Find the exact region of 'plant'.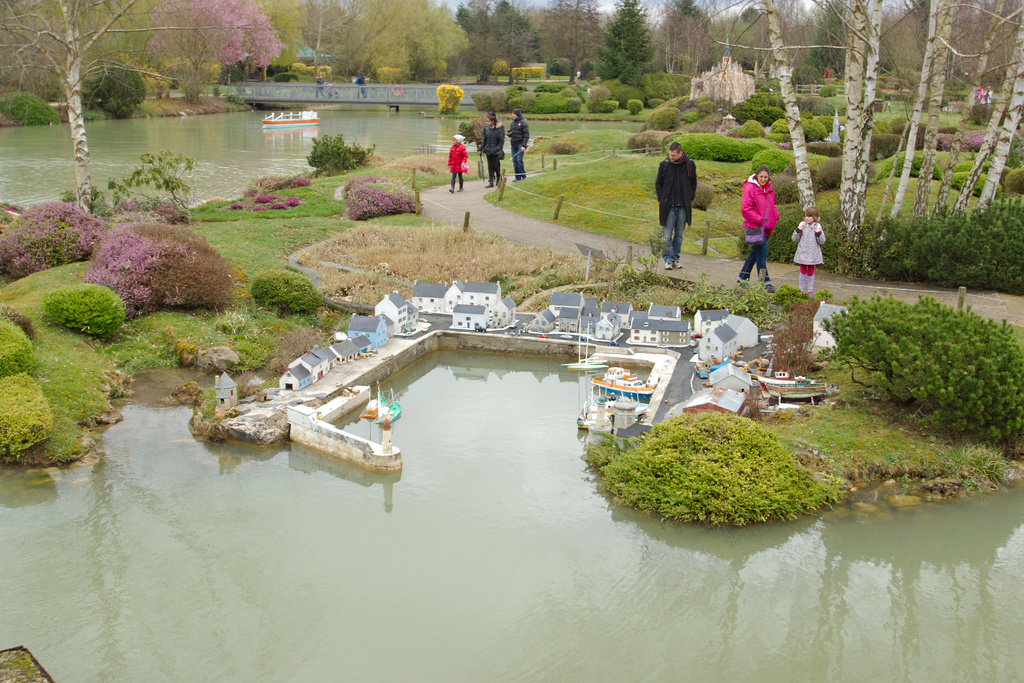
Exact region: {"x1": 666, "y1": 128, "x2": 771, "y2": 162}.
